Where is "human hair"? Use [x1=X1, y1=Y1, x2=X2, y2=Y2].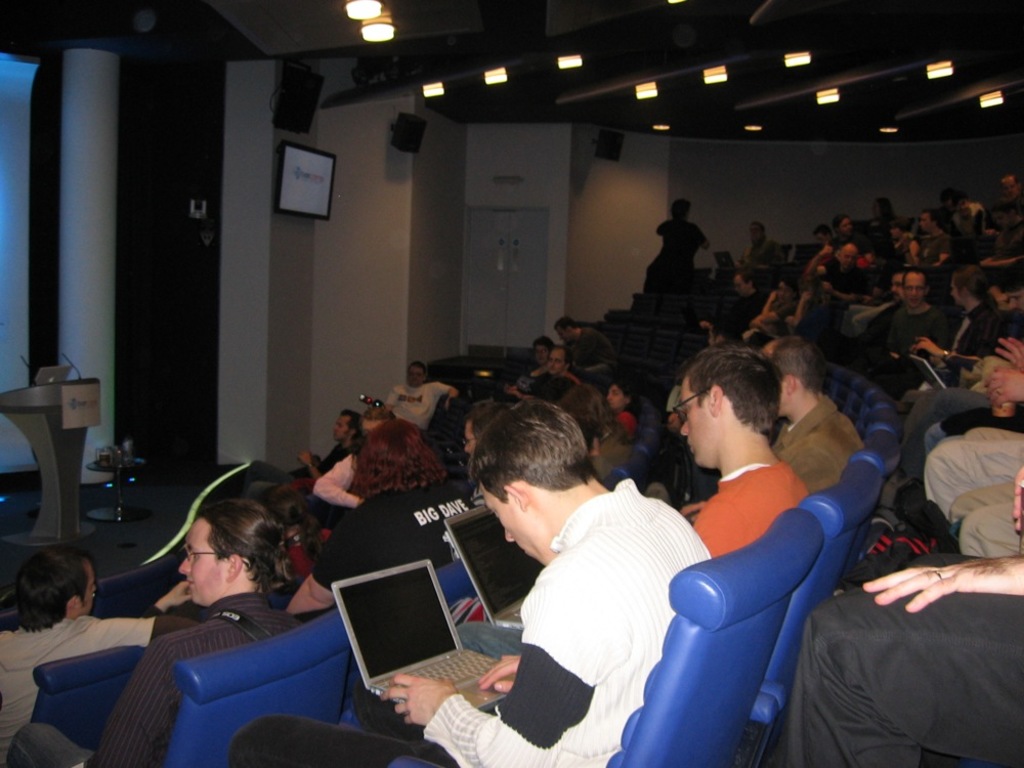
[x1=681, y1=353, x2=788, y2=472].
